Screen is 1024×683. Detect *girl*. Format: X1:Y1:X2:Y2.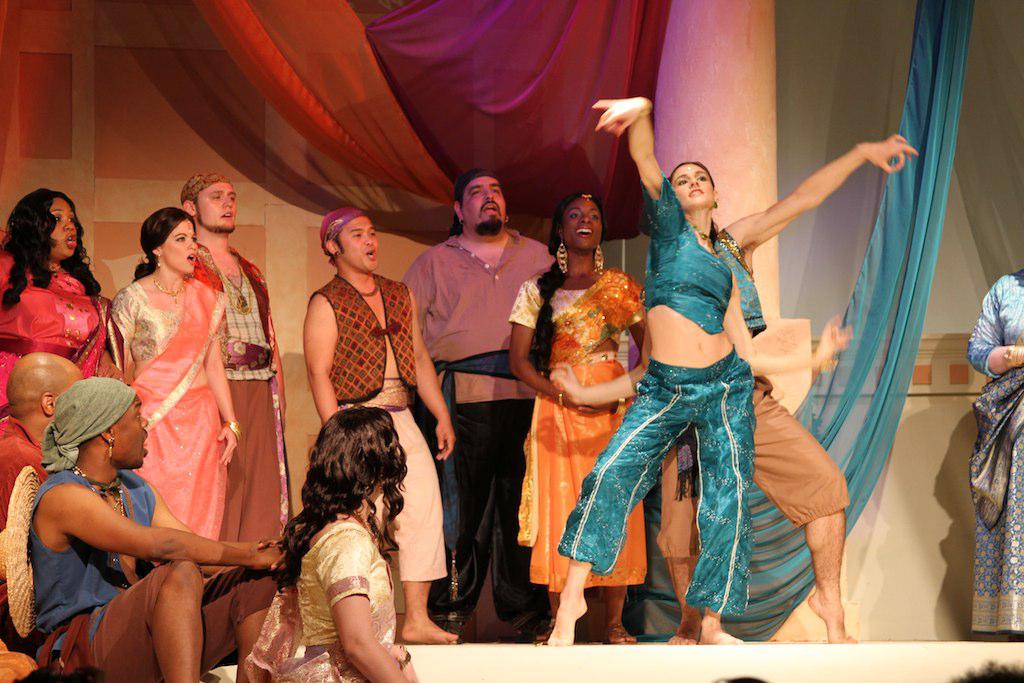
242:405:412:682.
